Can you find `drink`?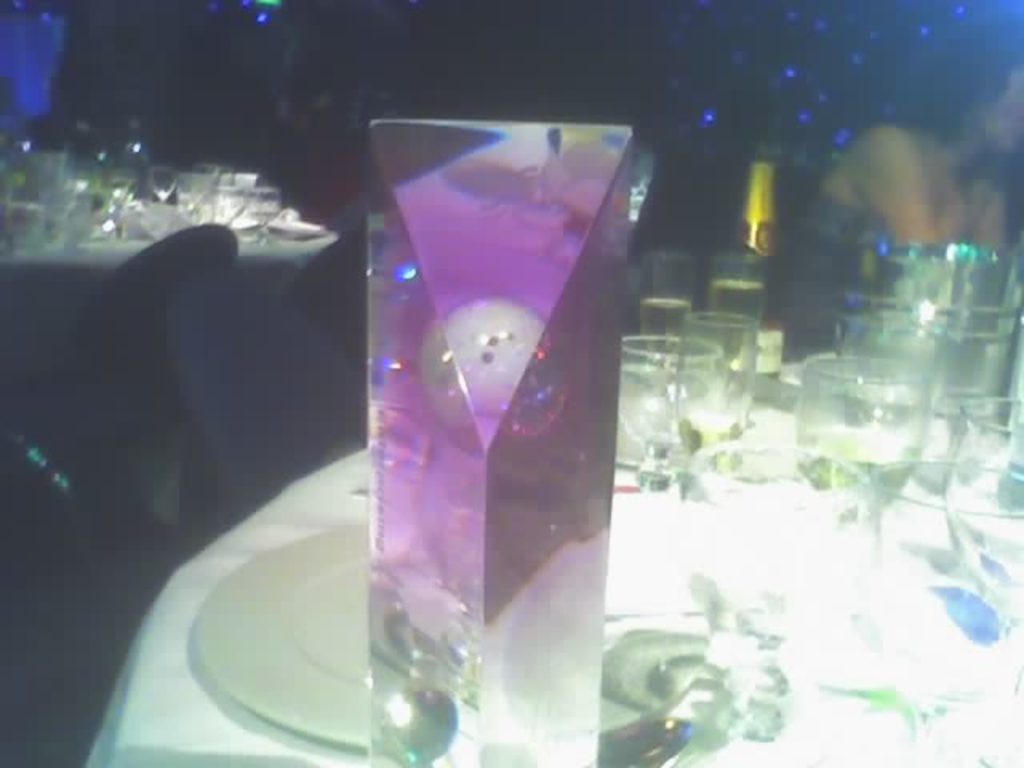
Yes, bounding box: (802,440,893,504).
